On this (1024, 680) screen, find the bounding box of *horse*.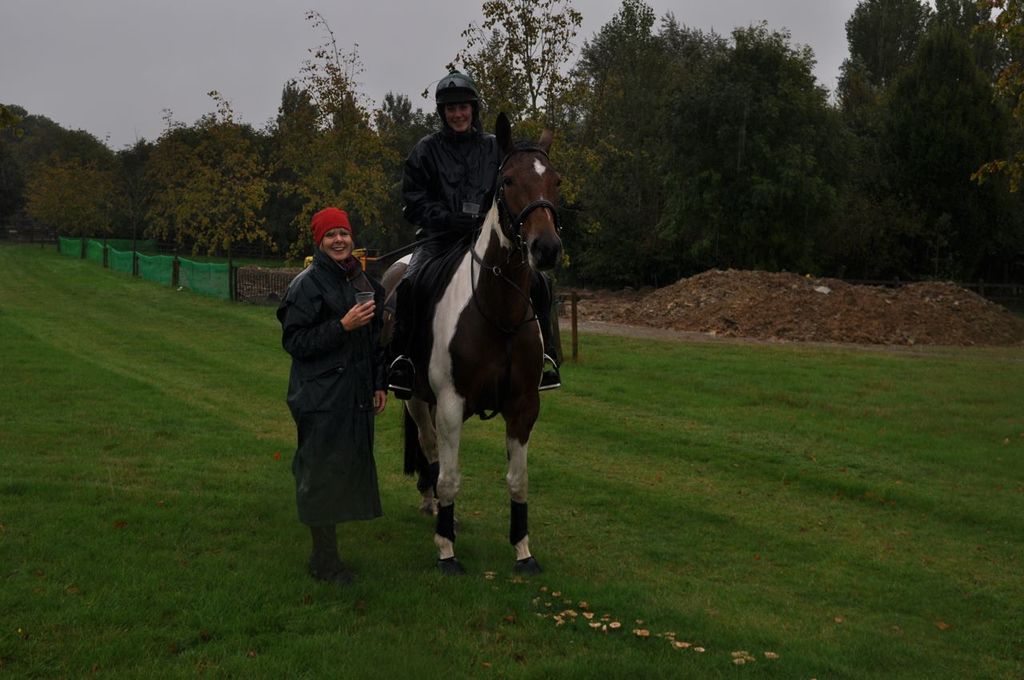
Bounding box: 375 109 566 575.
